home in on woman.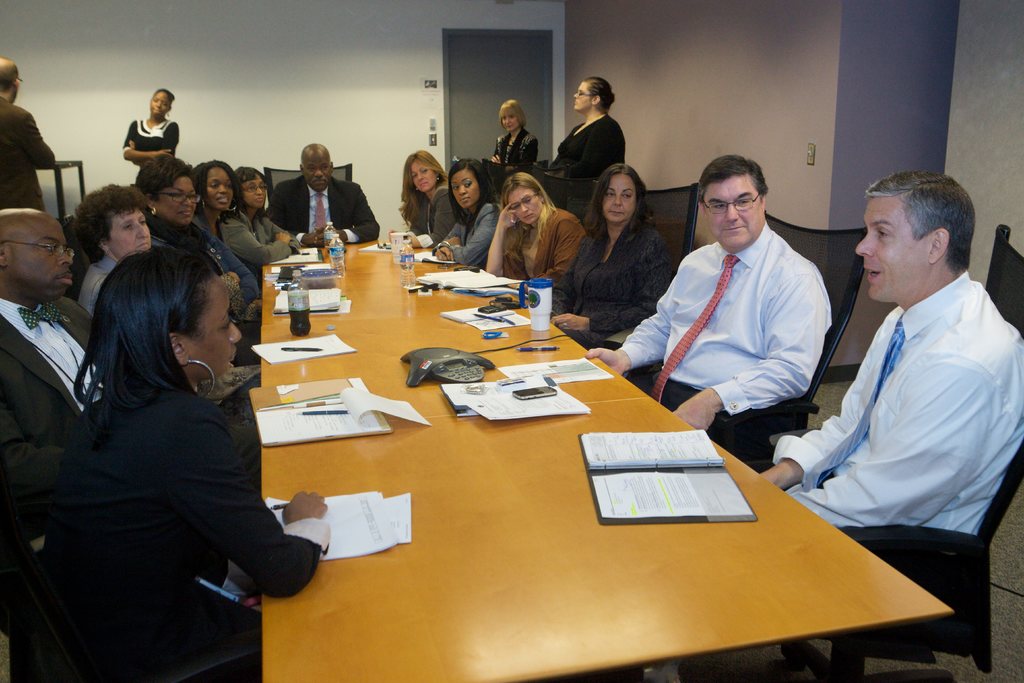
Homed in at region(485, 173, 589, 292).
